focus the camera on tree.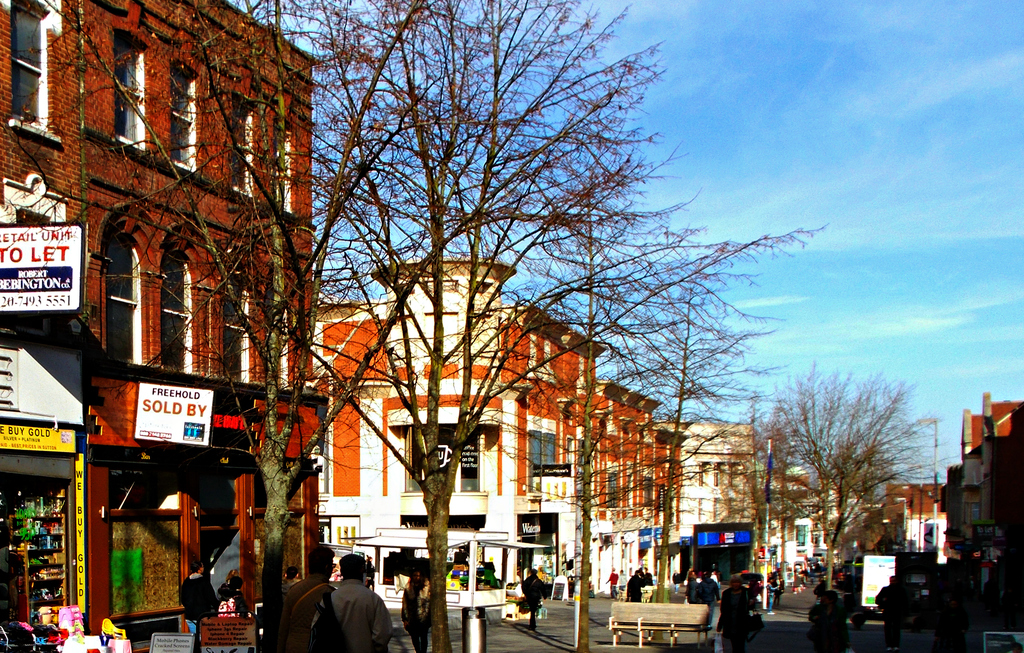
Focus region: BBox(763, 366, 926, 567).
